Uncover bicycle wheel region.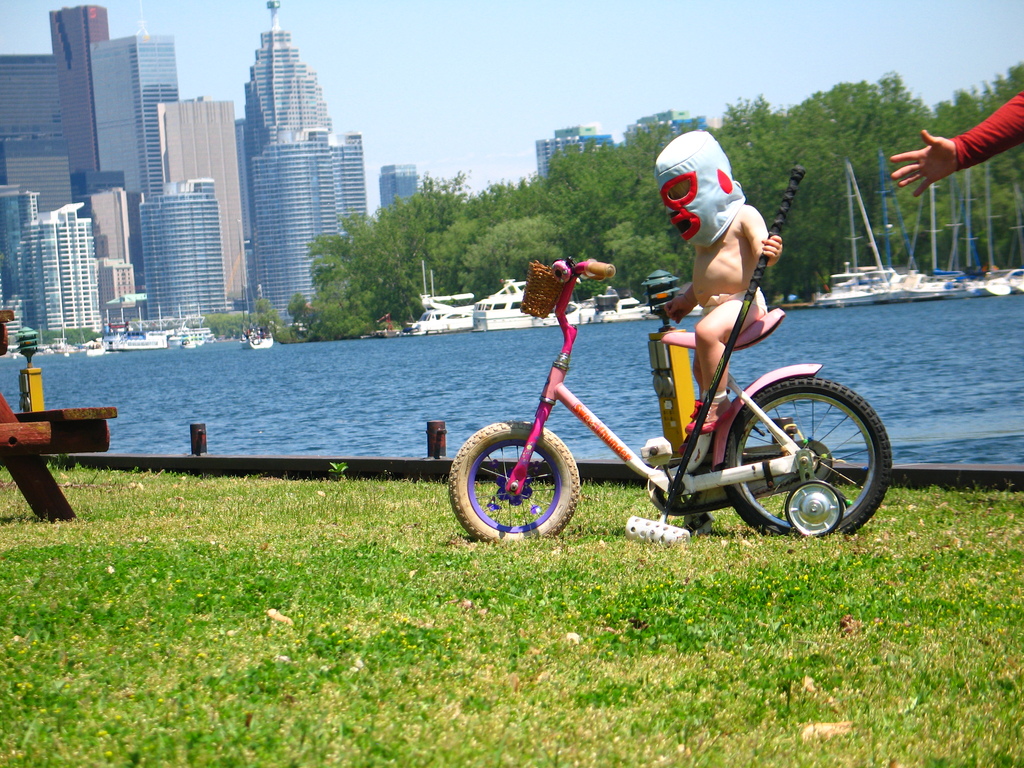
Uncovered: <region>715, 365, 880, 543</region>.
